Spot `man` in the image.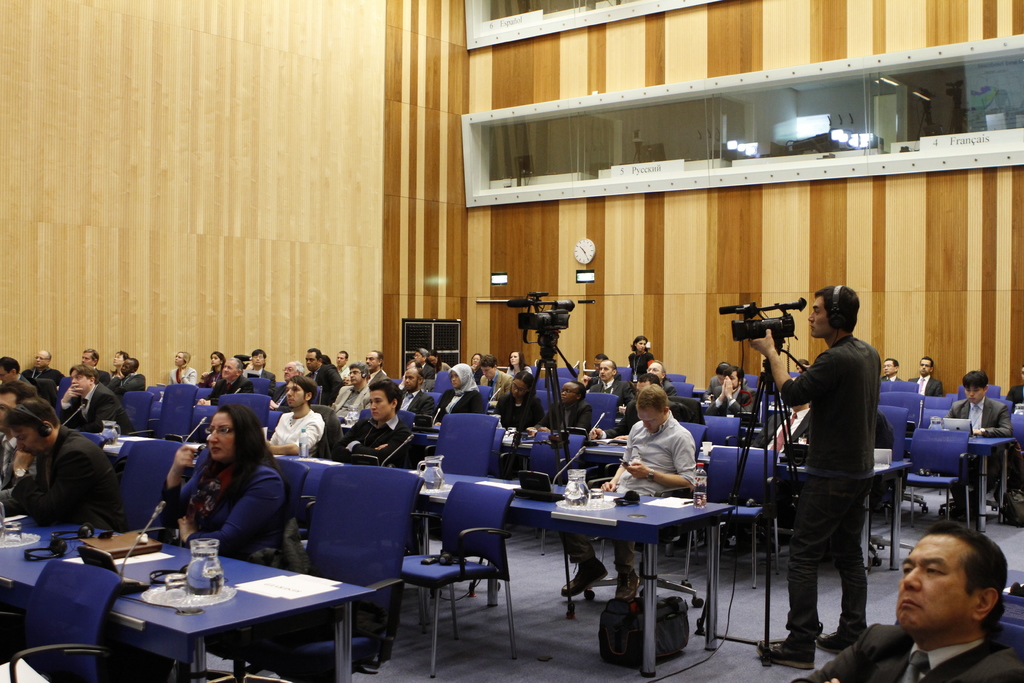
`man` found at region(645, 361, 671, 382).
